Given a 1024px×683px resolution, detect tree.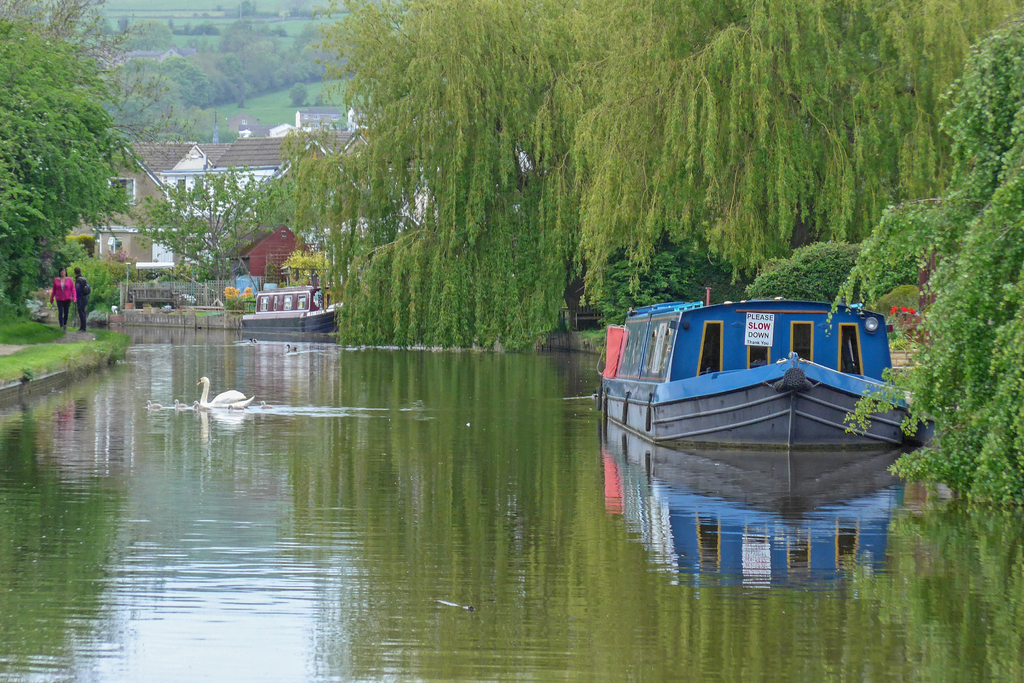
<box>839,13,1023,520</box>.
